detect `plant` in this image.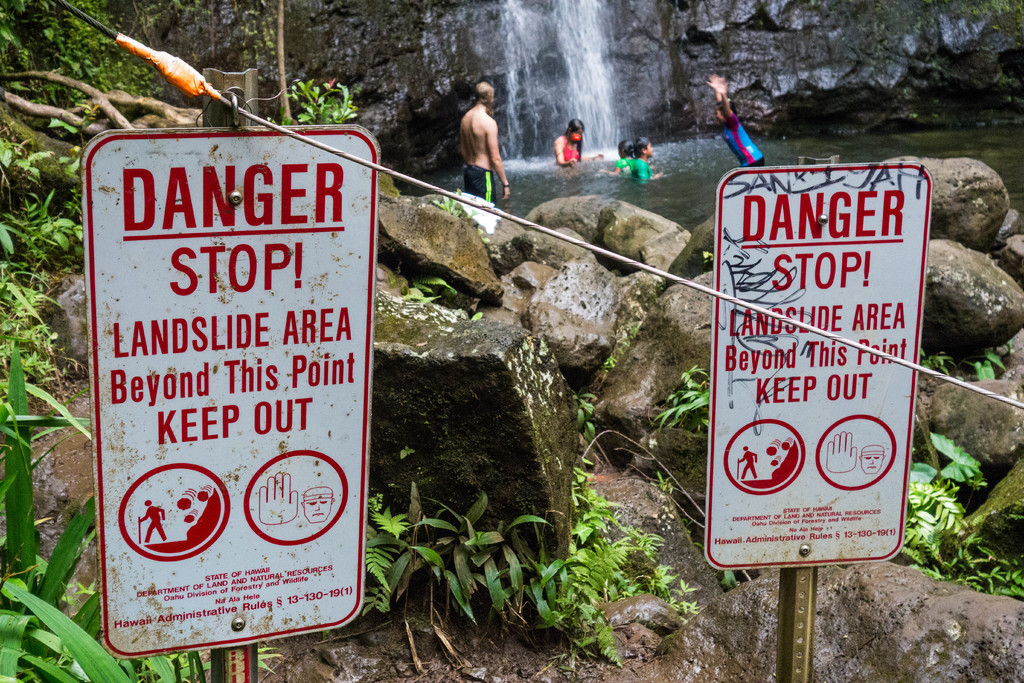
Detection: 397,441,417,466.
